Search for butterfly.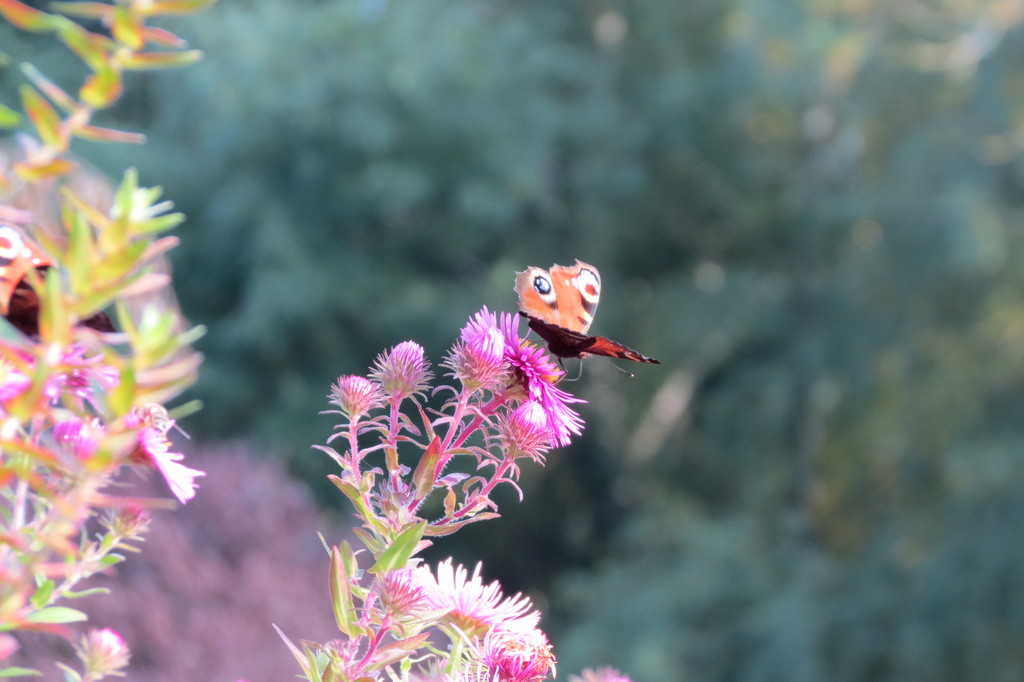
Found at region(504, 248, 652, 382).
